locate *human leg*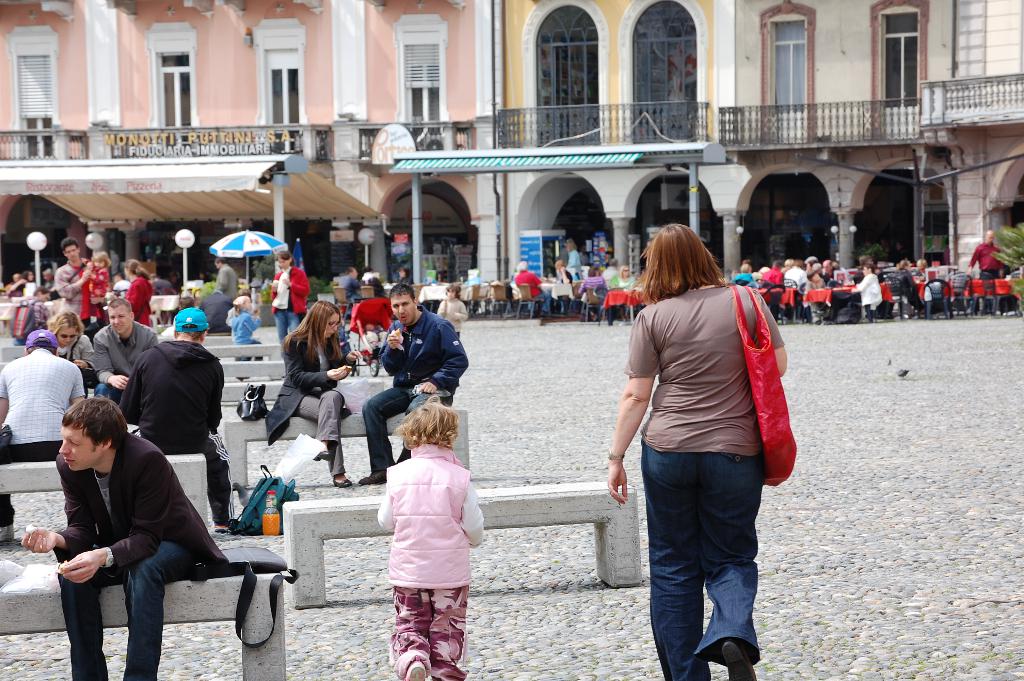
<region>119, 535, 191, 675</region>
